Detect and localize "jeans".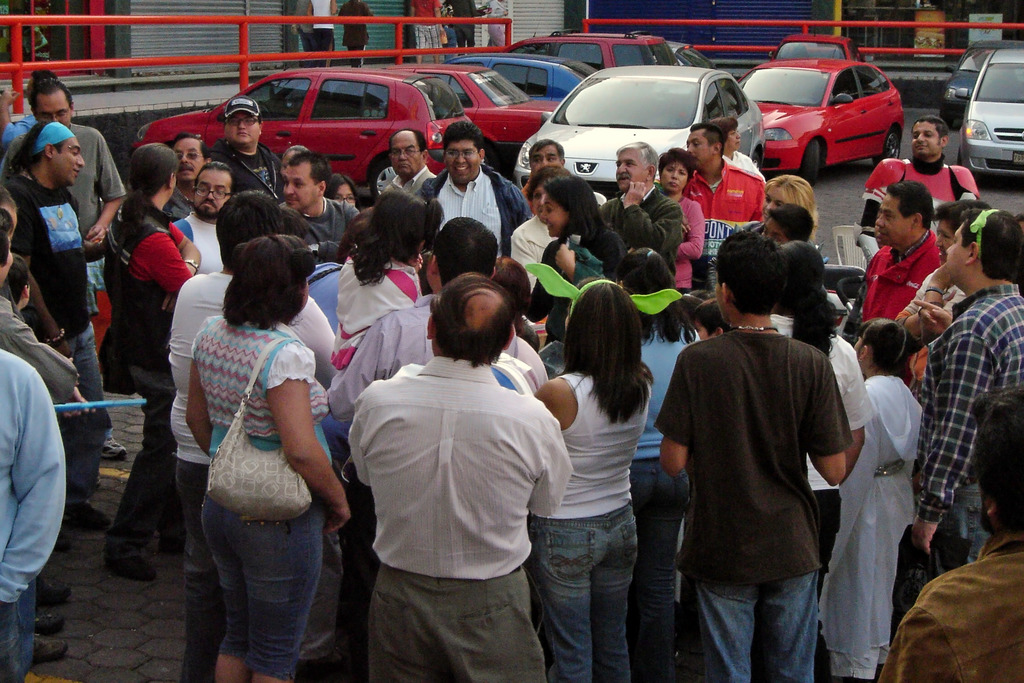
Localized at {"x1": 628, "y1": 459, "x2": 691, "y2": 660}.
